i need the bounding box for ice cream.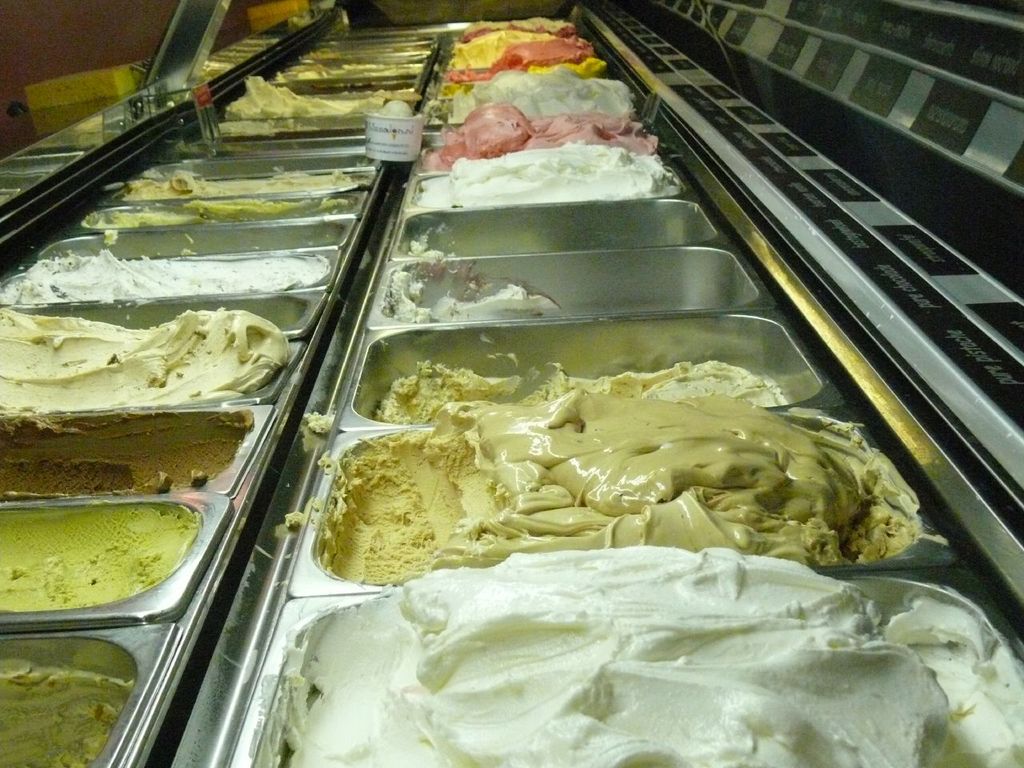
Here it is: left=370, top=365, right=797, bottom=430.
